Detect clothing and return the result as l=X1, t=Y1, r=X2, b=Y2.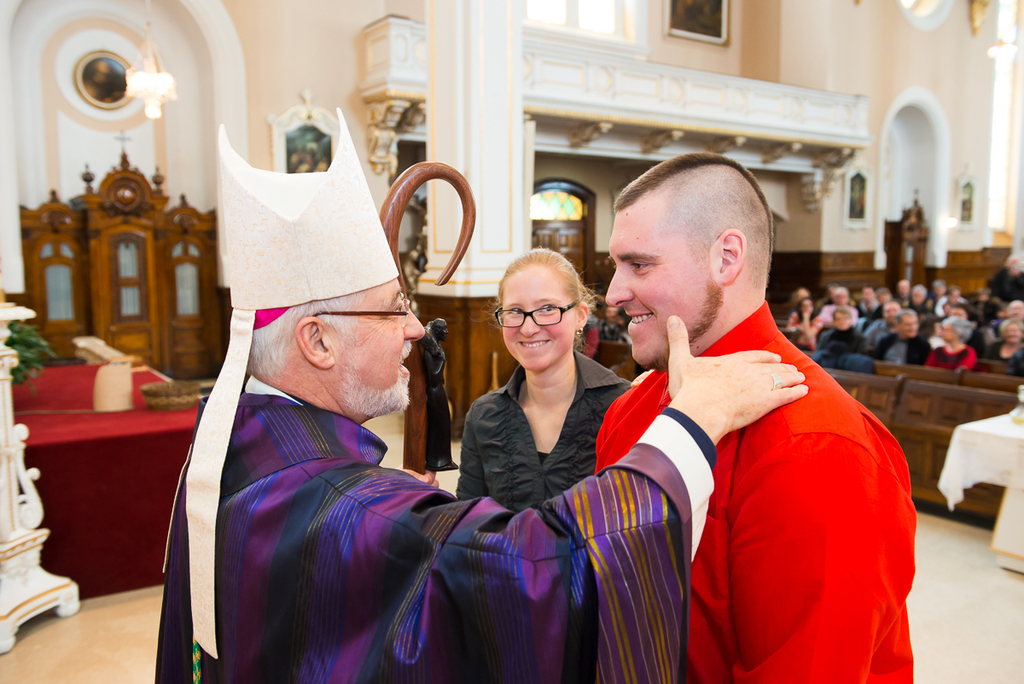
l=183, t=110, r=423, b=670.
